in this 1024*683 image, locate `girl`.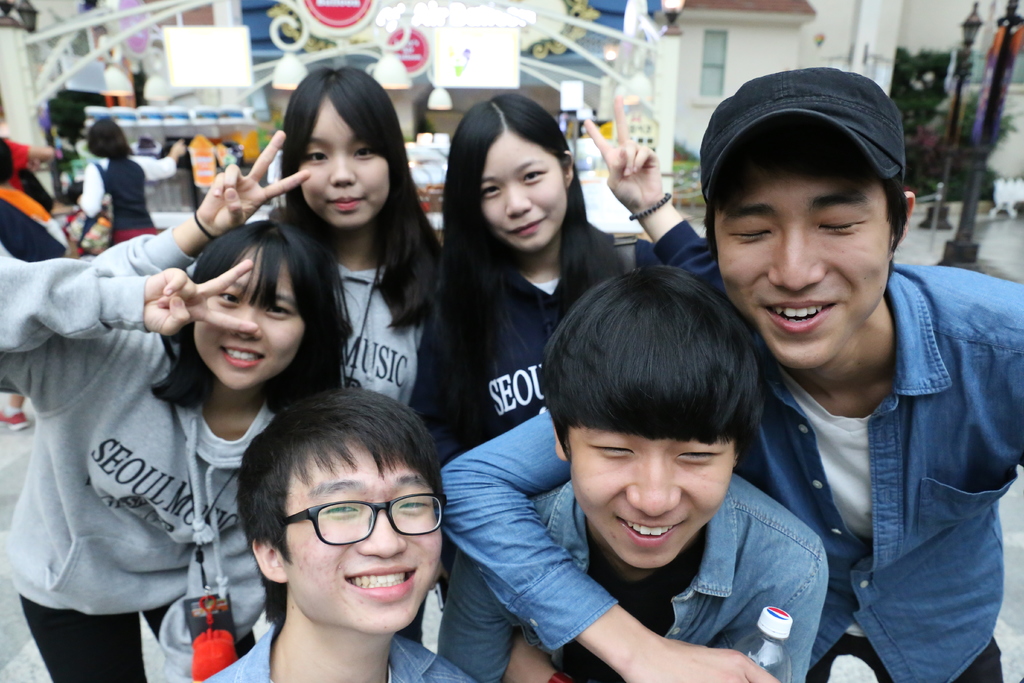
Bounding box: 0,212,351,682.
